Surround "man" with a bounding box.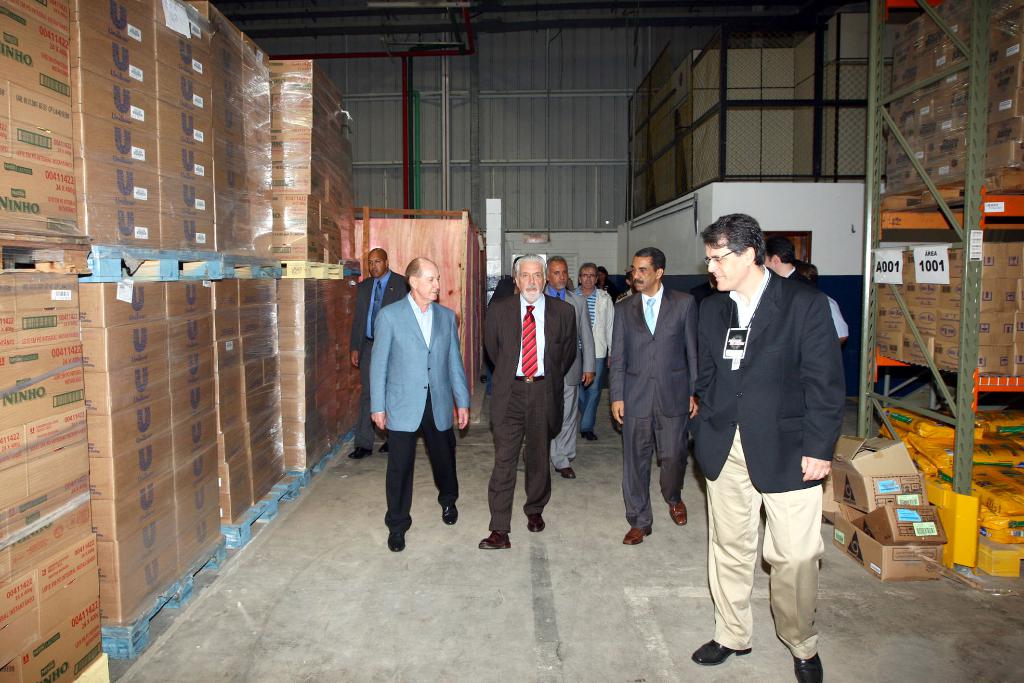
x1=348, y1=248, x2=413, y2=461.
